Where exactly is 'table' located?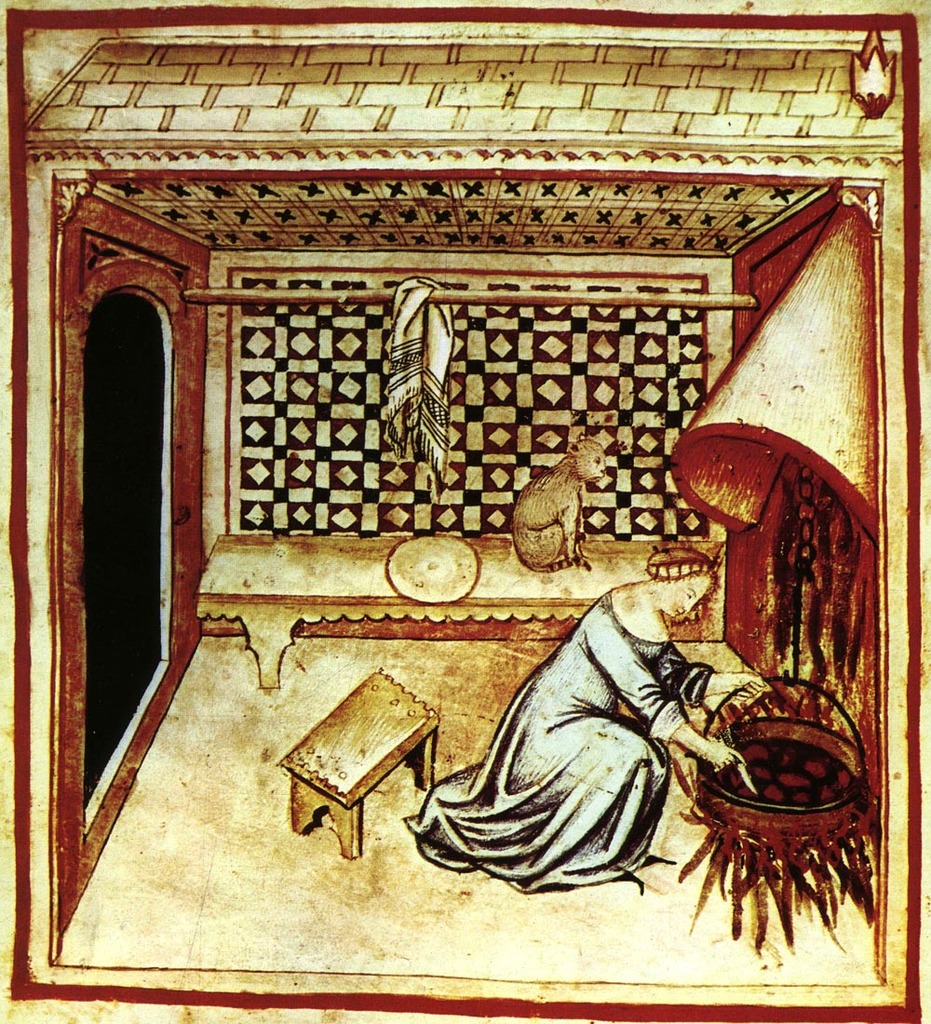
Its bounding box is locate(260, 658, 442, 885).
